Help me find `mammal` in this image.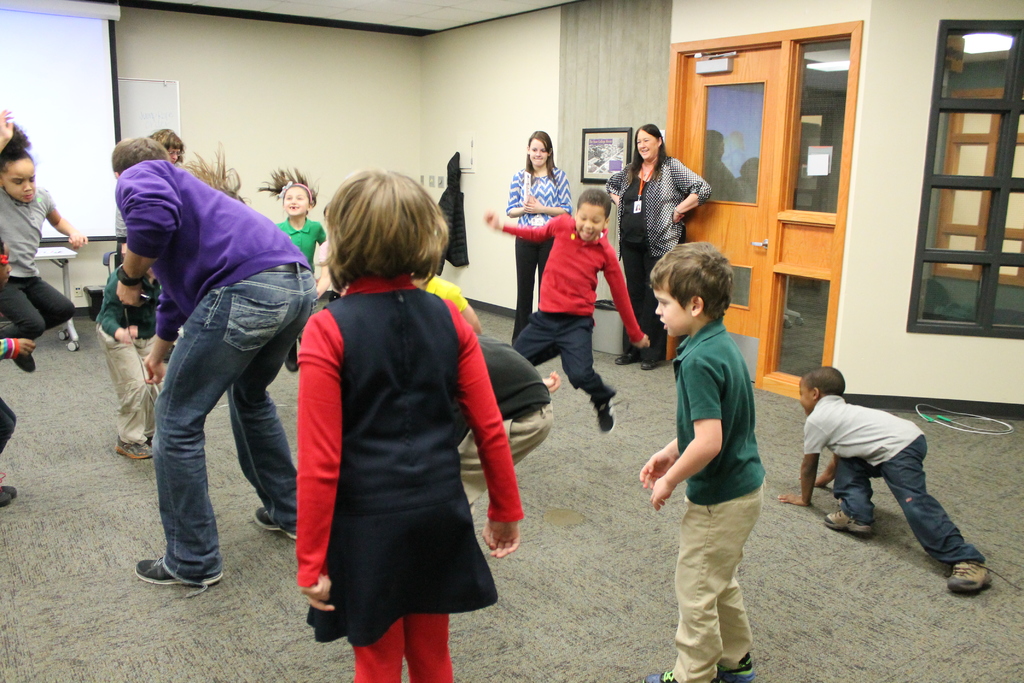
Found it: (641,221,785,634).
